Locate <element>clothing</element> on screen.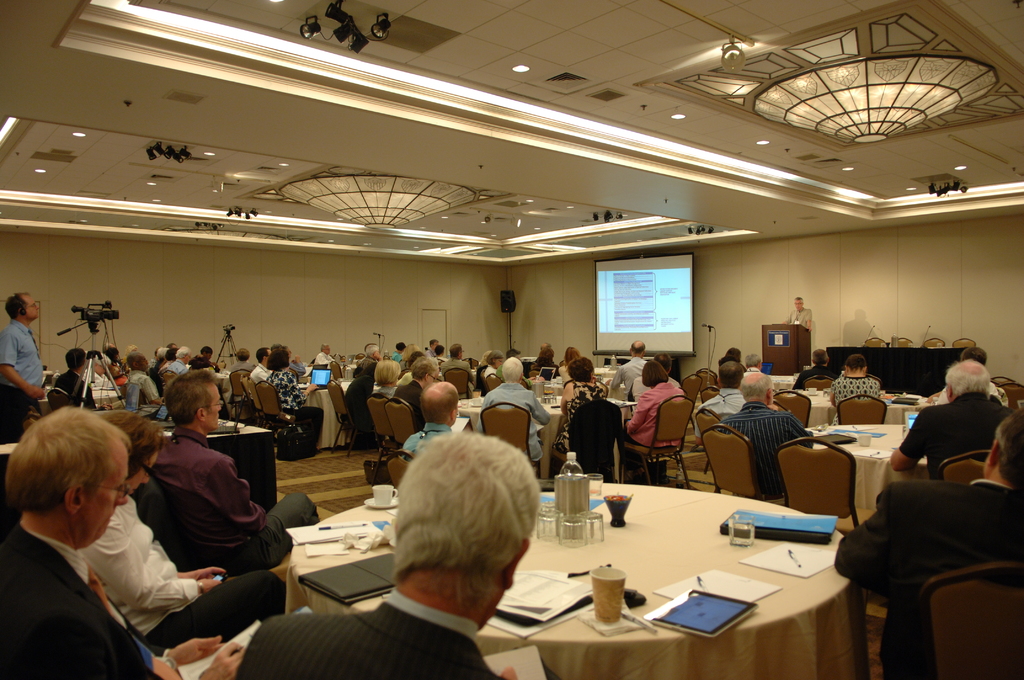
On screen at {"x1": 387, "y1": 373, "x2": 426, "y2": 433}.
